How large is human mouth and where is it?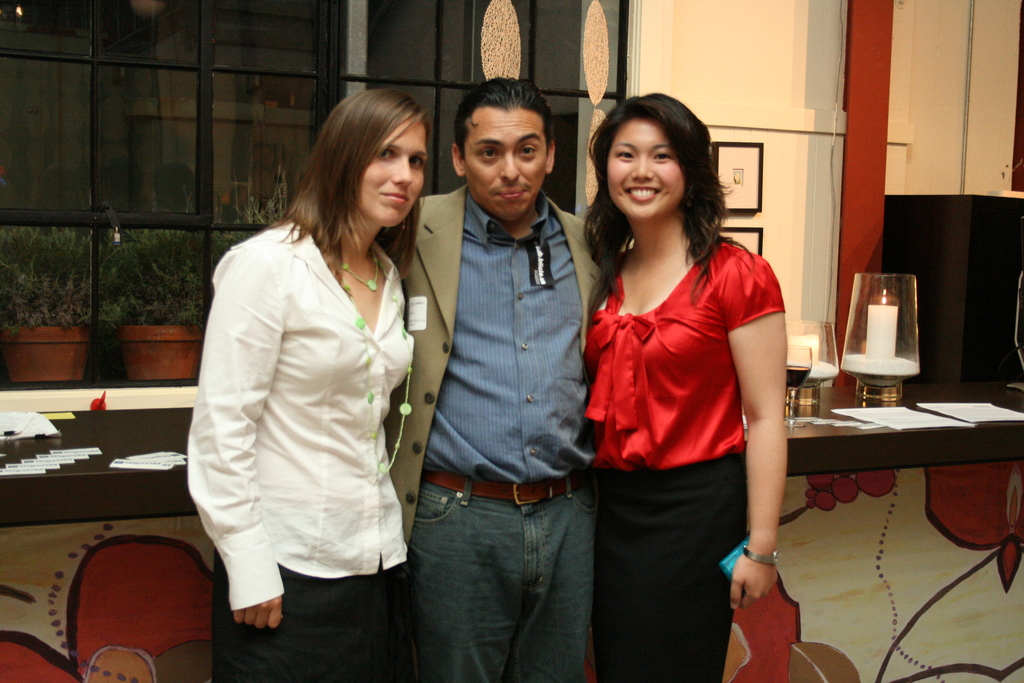
Bounding box: 623, 183, 661, 200.
